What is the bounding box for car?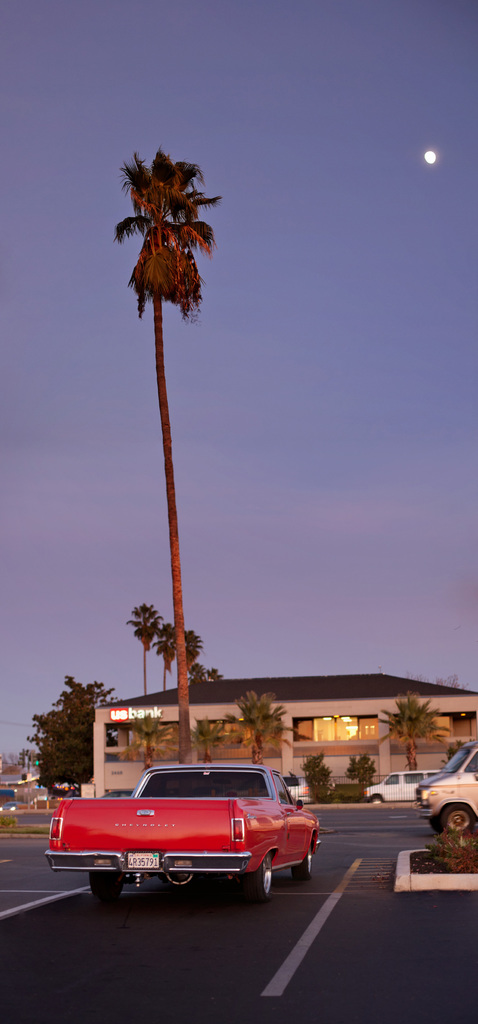
<box>48,762,322,905</box>.
